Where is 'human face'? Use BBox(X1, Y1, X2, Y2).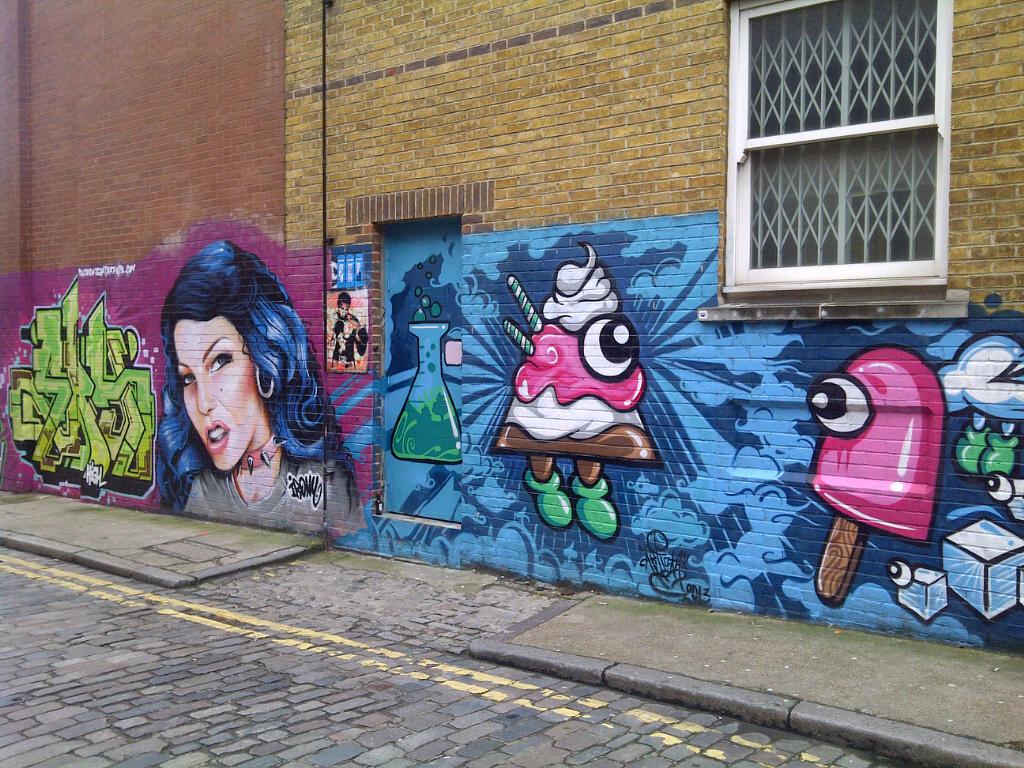
BBox(175, 321, 259, 474).
